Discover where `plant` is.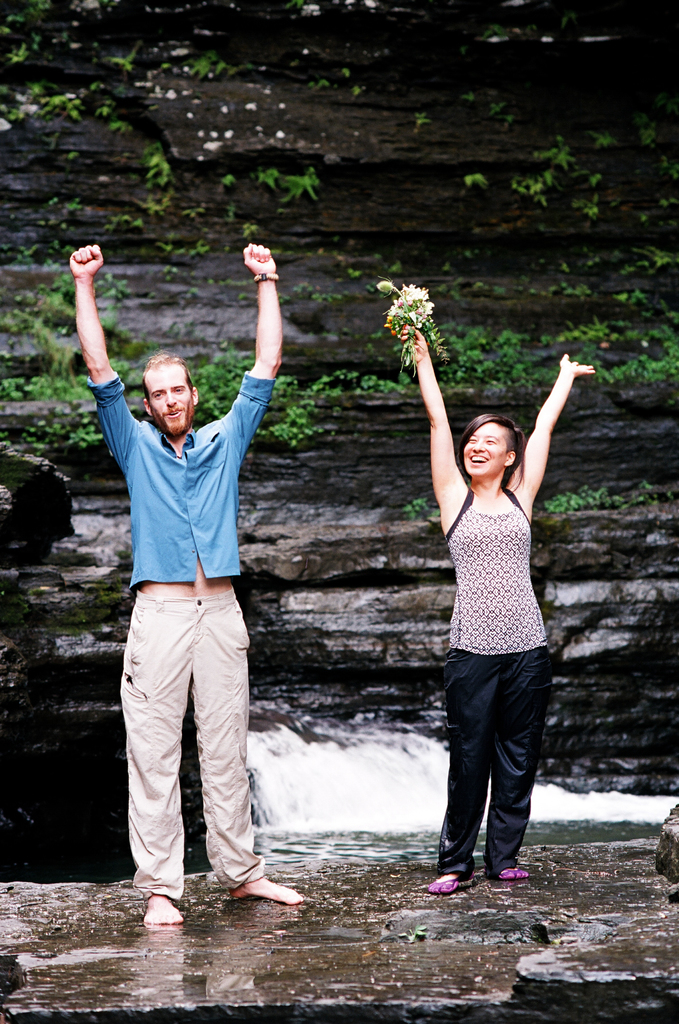
Discovered at rect(164, 42, 234, 79).
